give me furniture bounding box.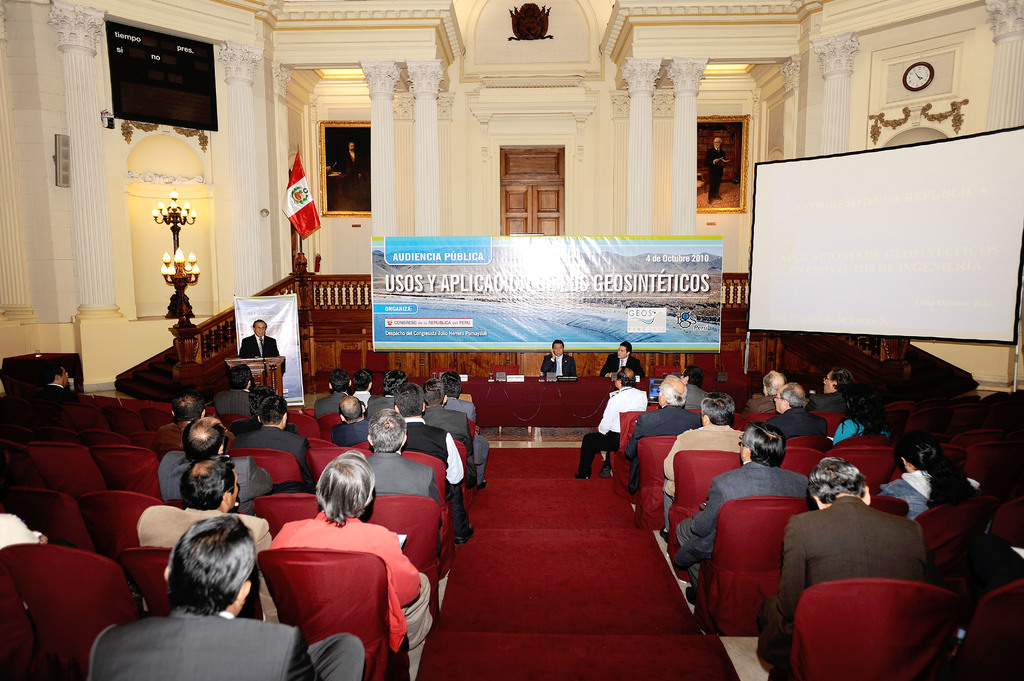
select_region(453, 372, 644, 429).
